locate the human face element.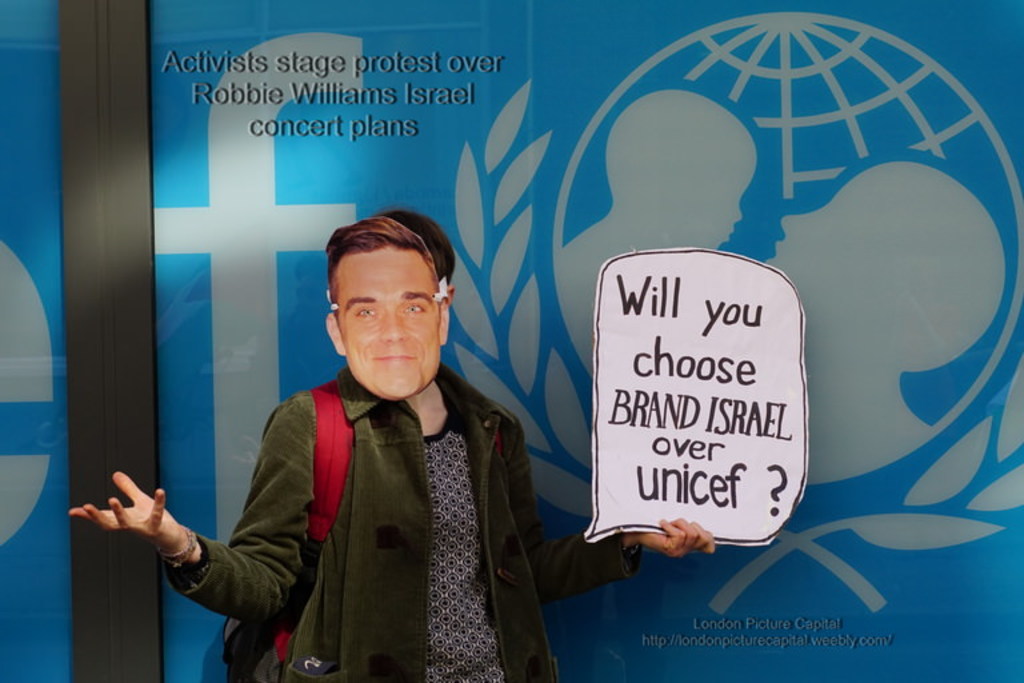
Element bbox: l=333, t=255, r=441, b=400.
